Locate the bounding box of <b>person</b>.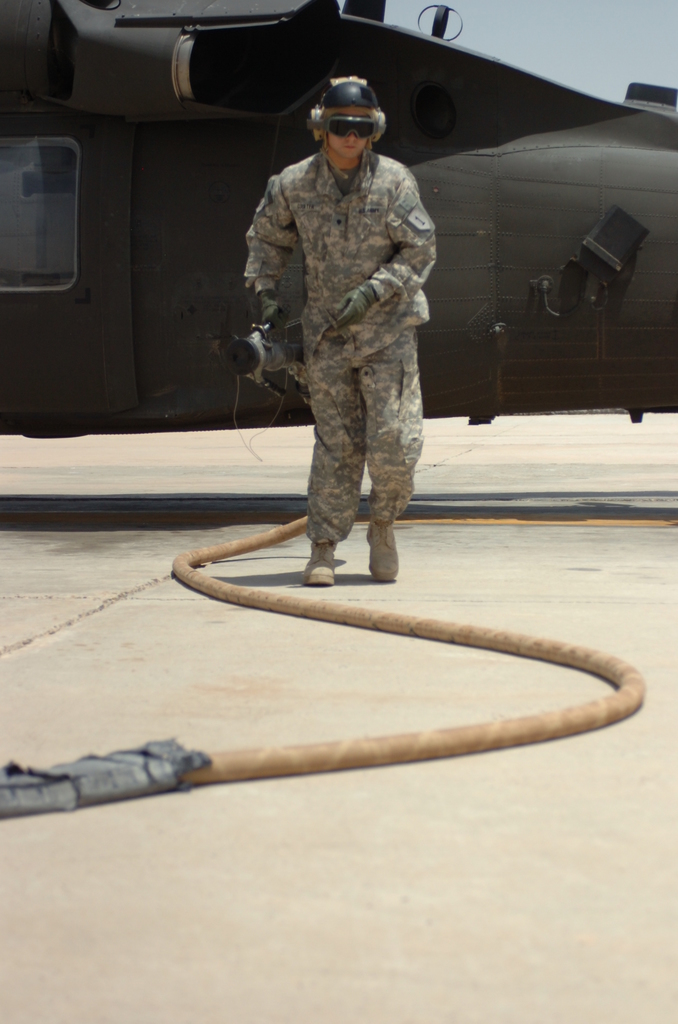
Bounding box: (x1=241, y1=67, x2=455, y2=594).
